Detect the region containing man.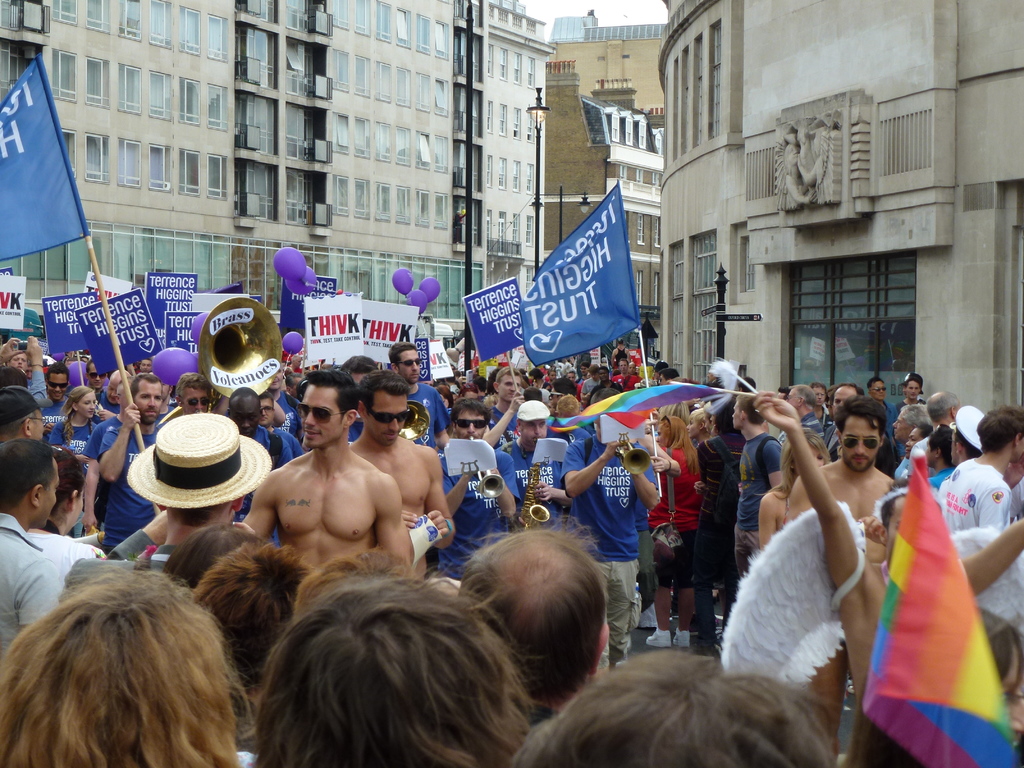
(240, 388, 407, 598).
